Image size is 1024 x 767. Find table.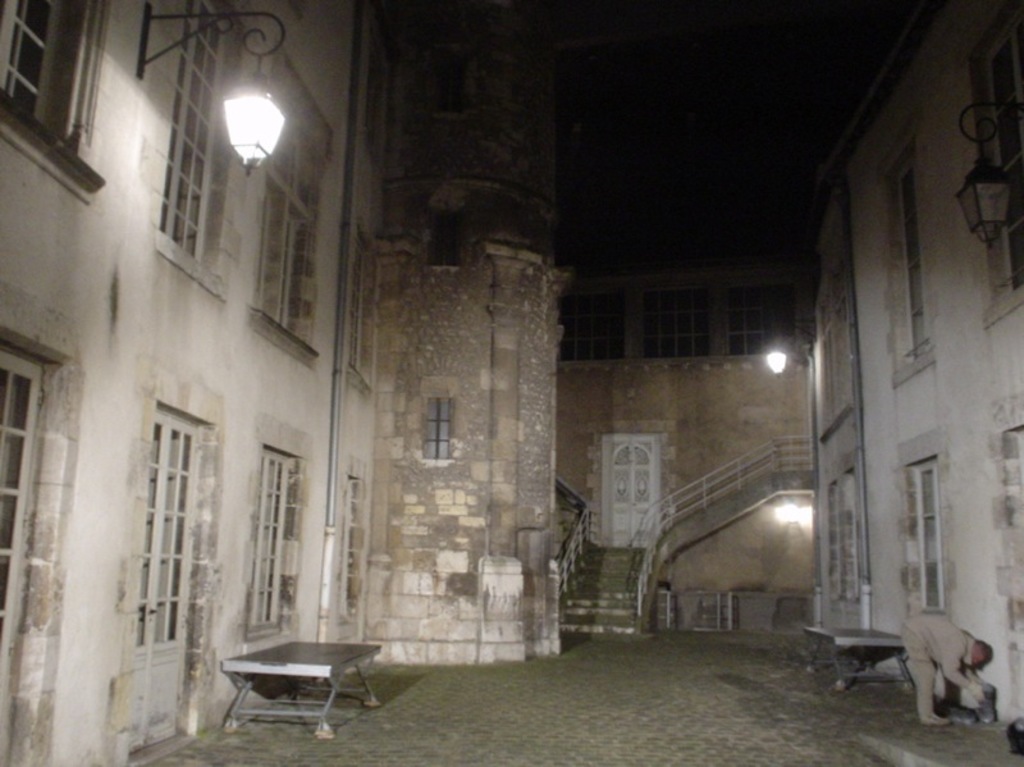
(205, 639, 384, 740).
